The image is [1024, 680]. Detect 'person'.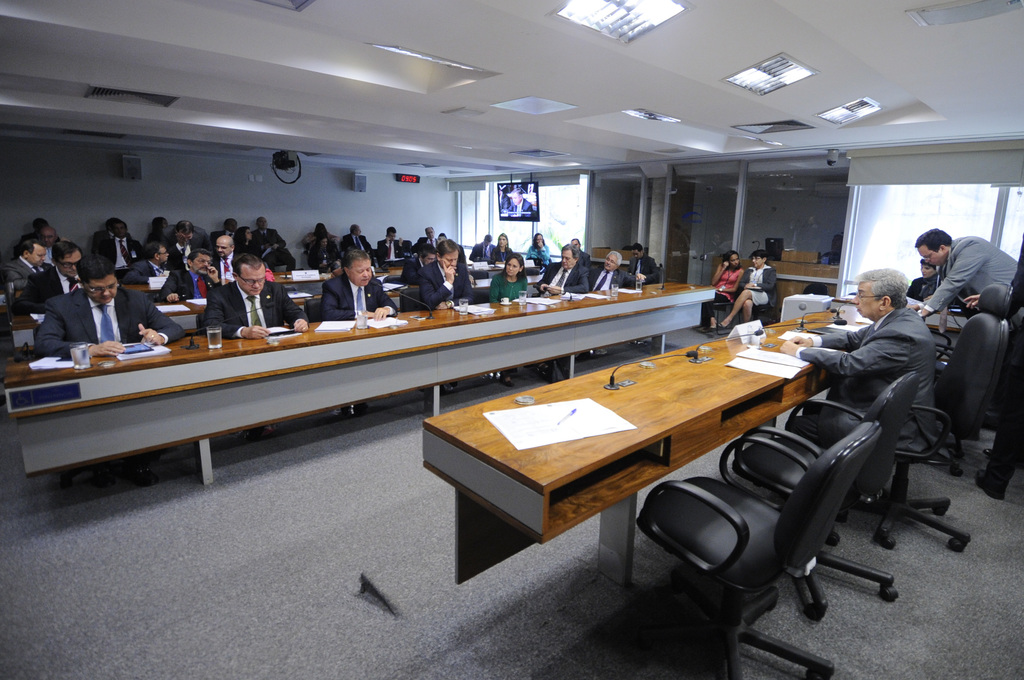
Detection: bbox=(703, 245, 745, 334).
